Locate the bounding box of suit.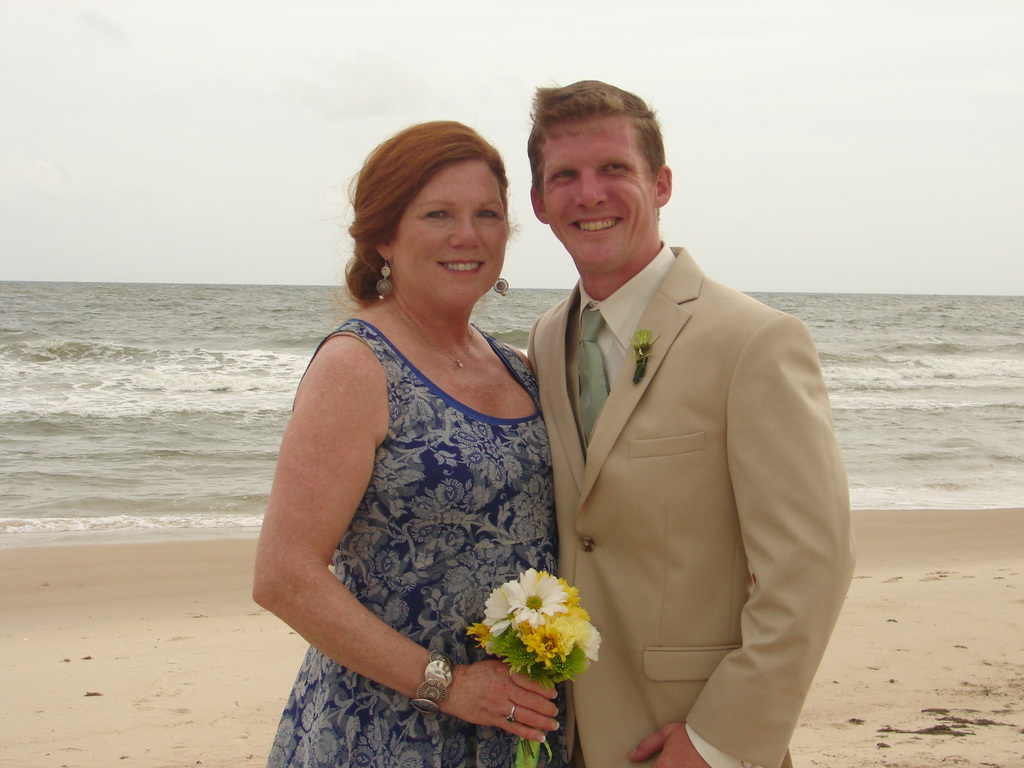
Bounding box: bbox(503, 82, 836, 765).
